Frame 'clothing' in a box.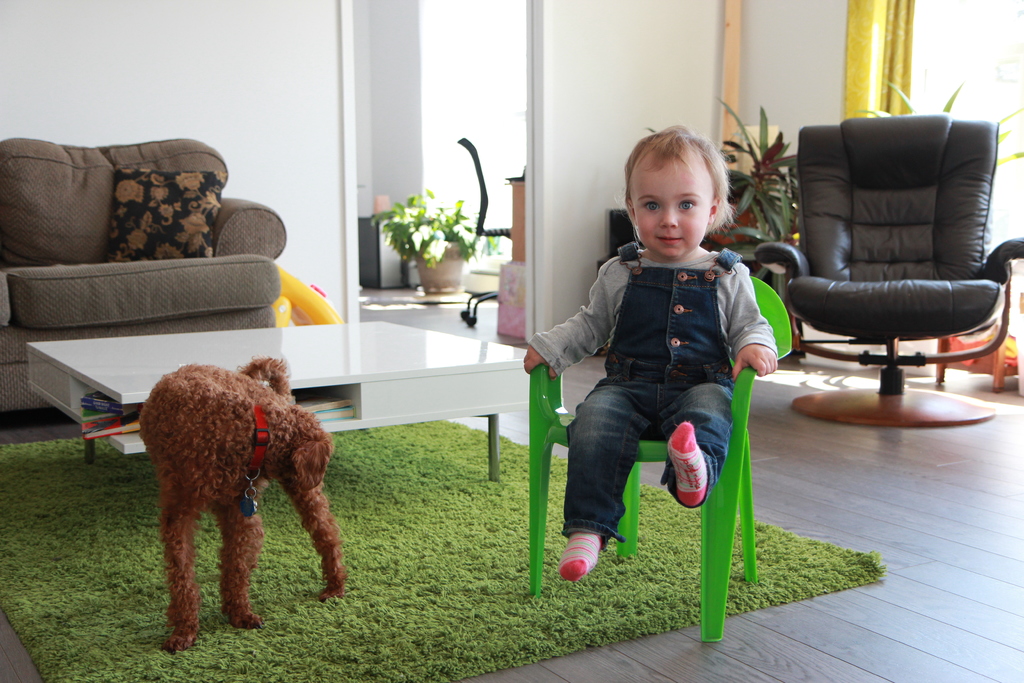
box=[532, 245, 778, 544].
